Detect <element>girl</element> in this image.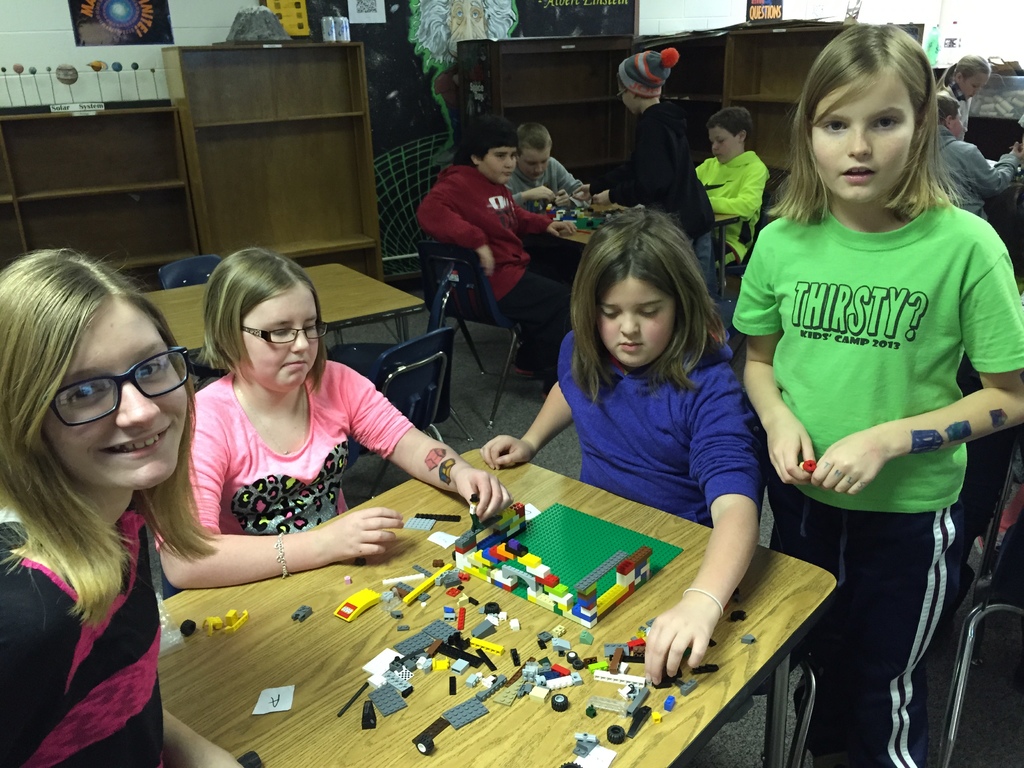
Detection: 0, 241, 223, 767.
